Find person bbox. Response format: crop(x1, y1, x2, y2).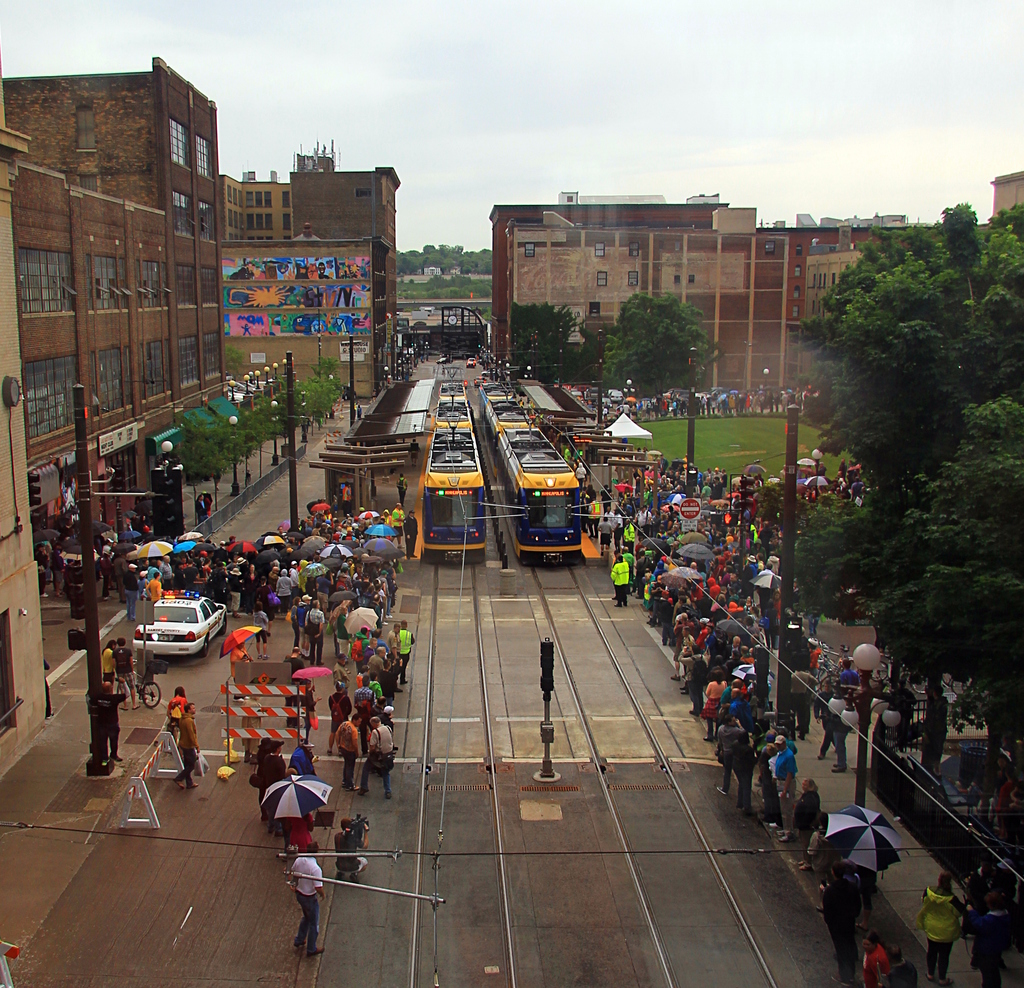
crop(333, 653, 351, 696).
